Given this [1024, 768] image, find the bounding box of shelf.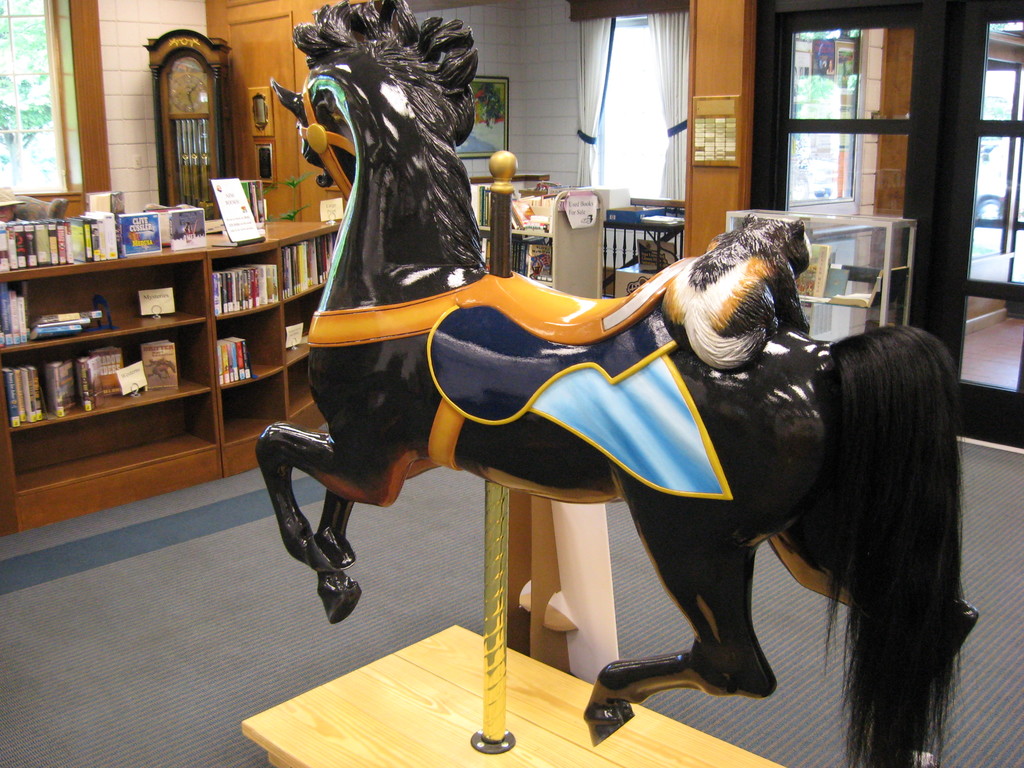
l=0, t=211, r=213, b=272.
